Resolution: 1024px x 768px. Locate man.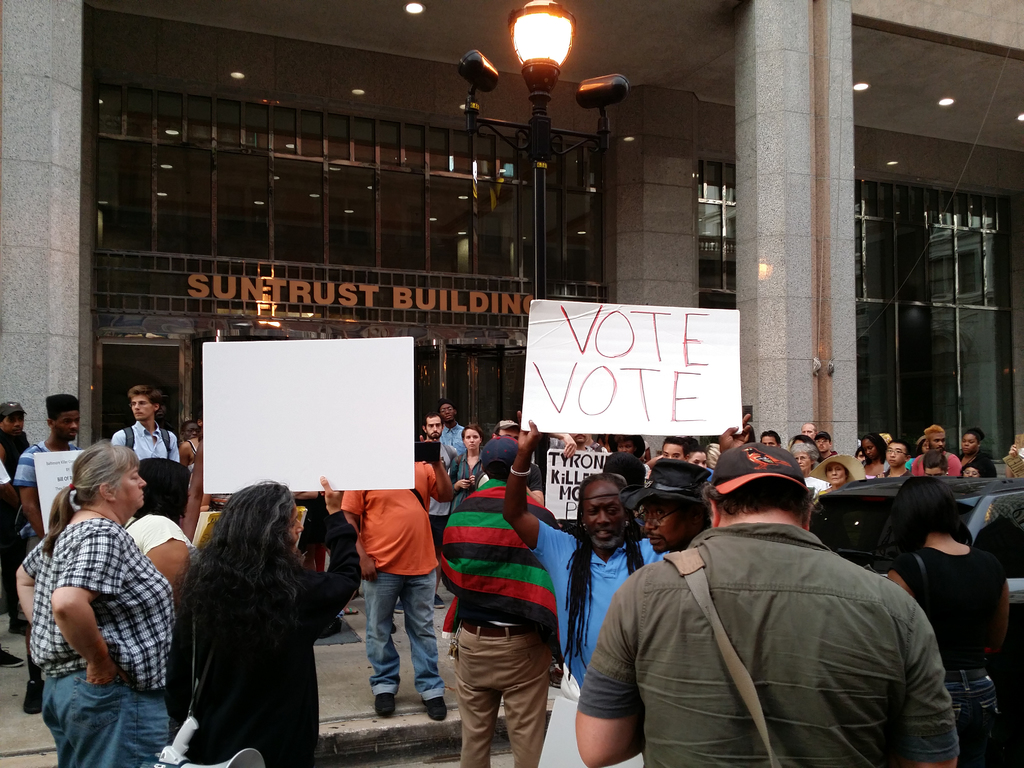
<bbox>15, 394, 82, 710</bbox>.
